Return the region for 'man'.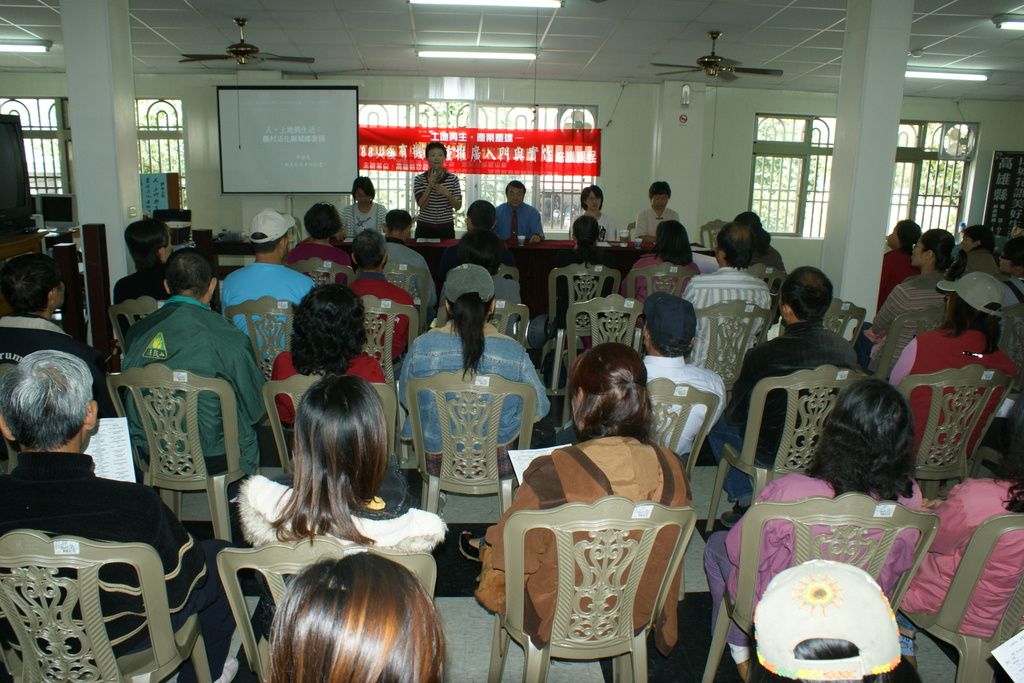
detection(111, 218, 177, 344).
